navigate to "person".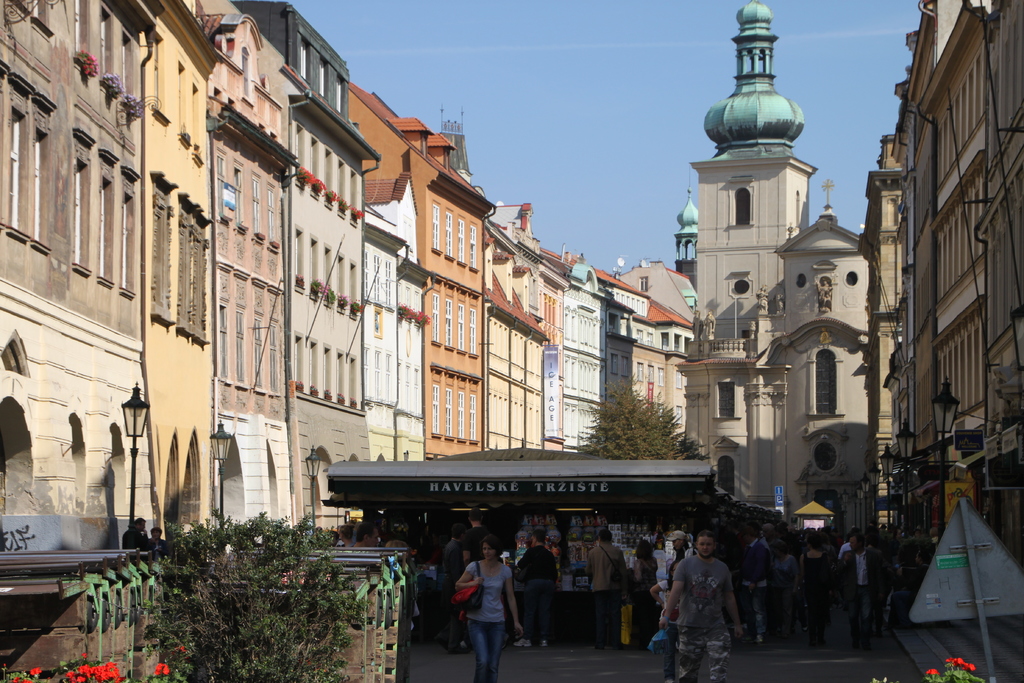
Navigation target: [left=453, top=532, right=527, bottom=682].
